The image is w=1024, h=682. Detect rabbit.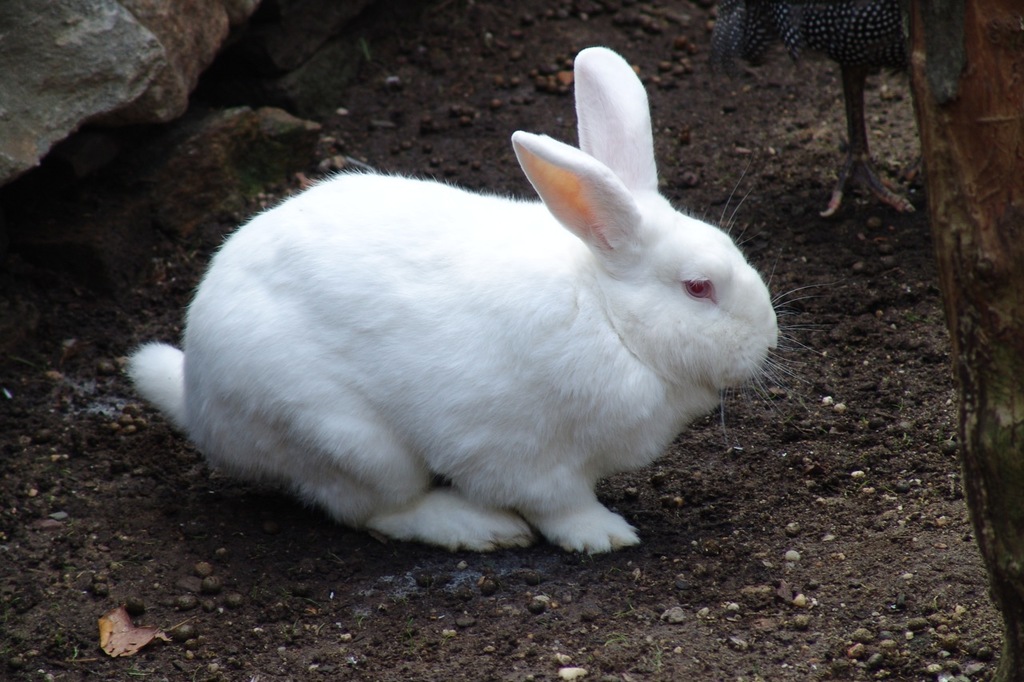
Detection: 126 45 834 558.
